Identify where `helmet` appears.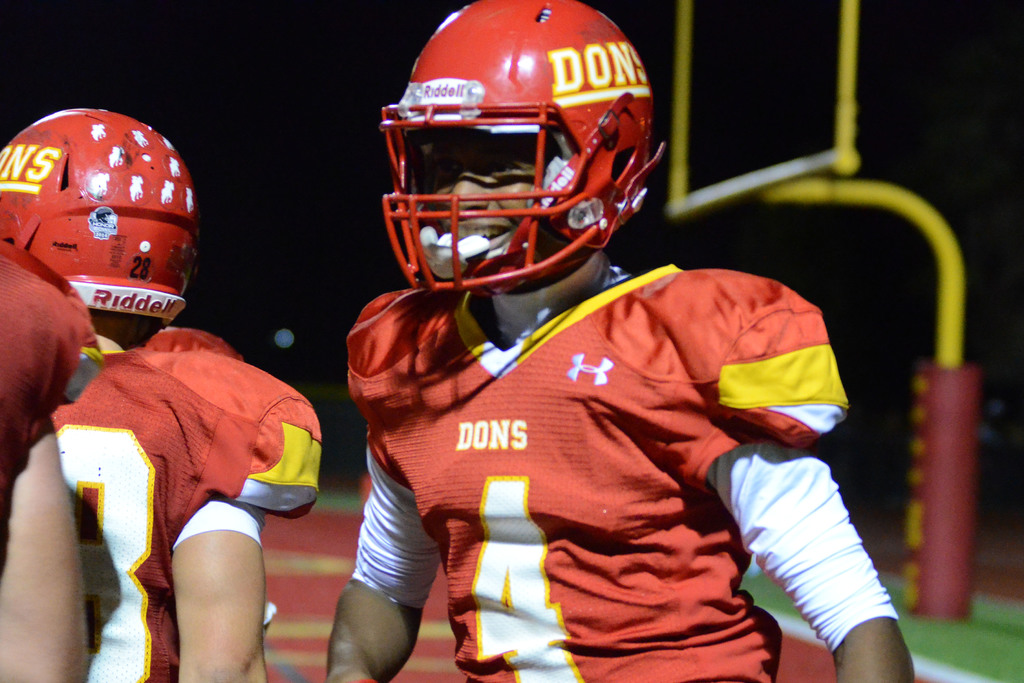
Appears at bbox=[0, 106, 198, 329].
